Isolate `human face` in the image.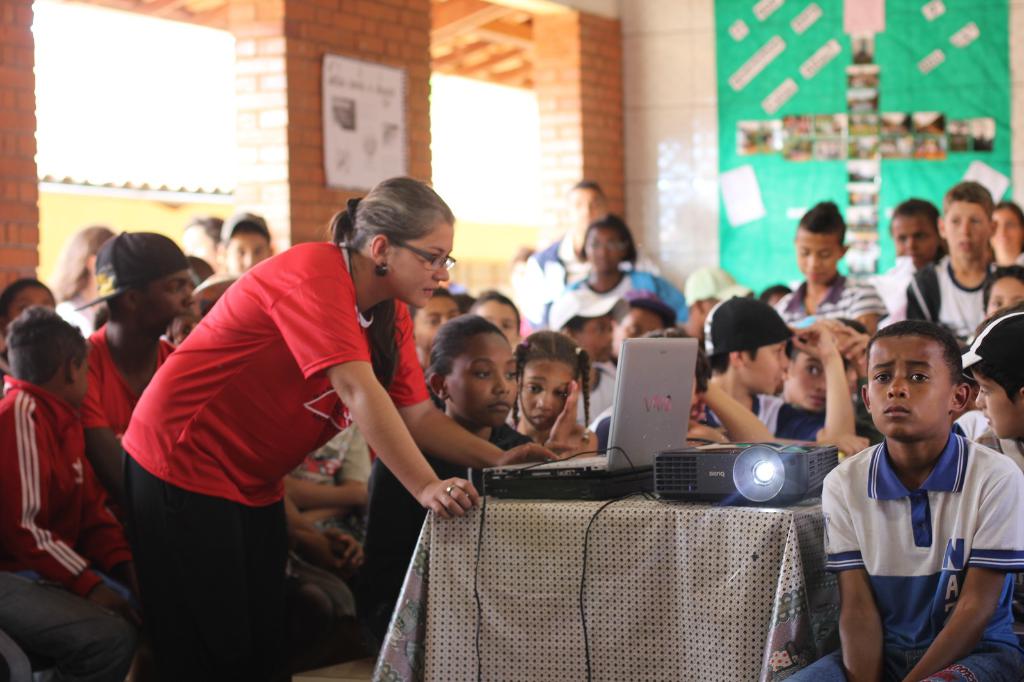
Isolated region: l=174, t=307, r=205, b=341.
